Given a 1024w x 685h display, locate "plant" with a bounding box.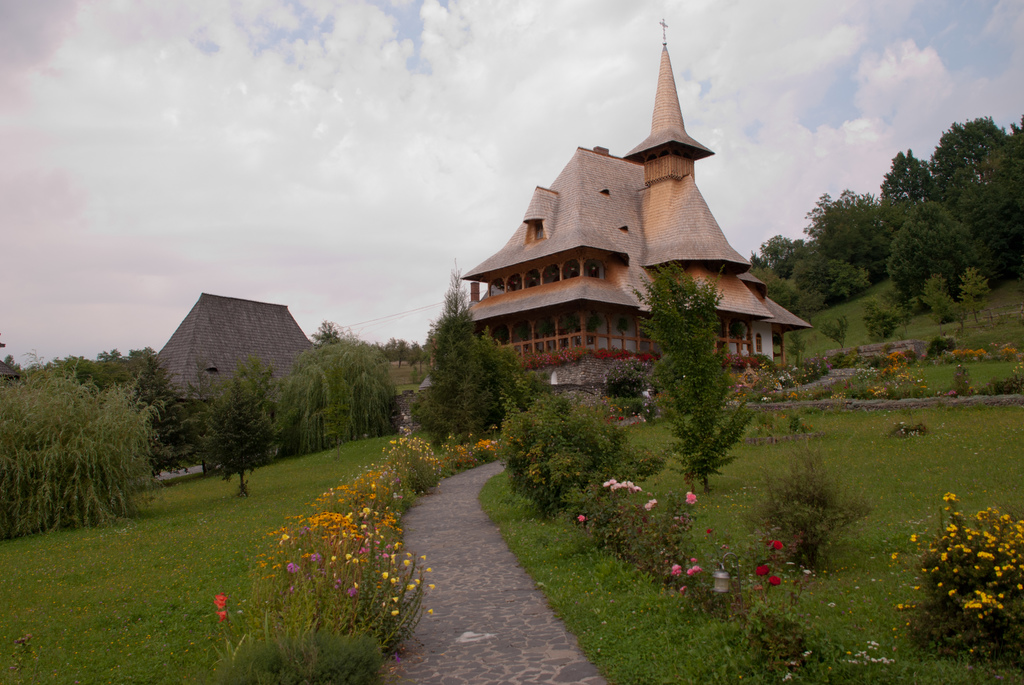
Located: crop(4, 420, 400, 683).
